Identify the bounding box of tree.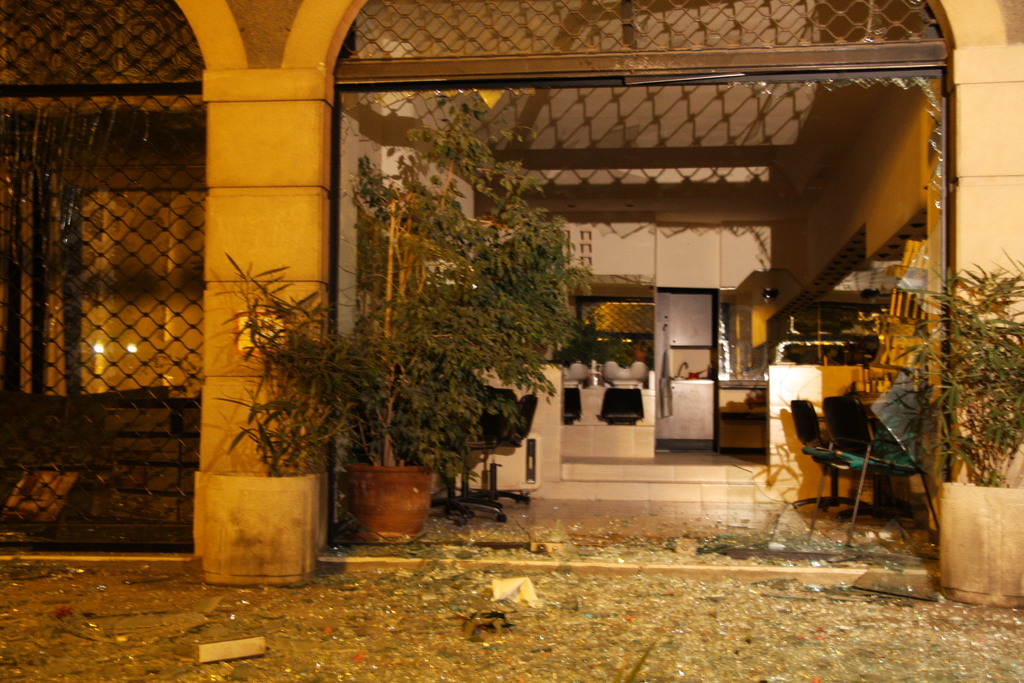
[182,224,619,493].
